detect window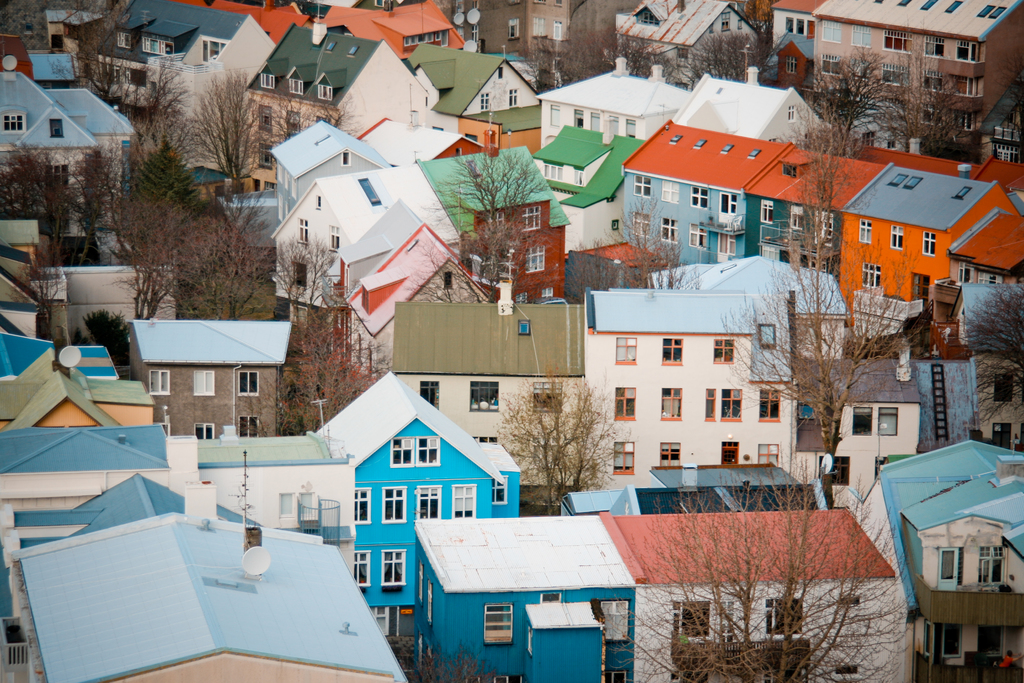
left=759, top=327, right=780, bottom=348
